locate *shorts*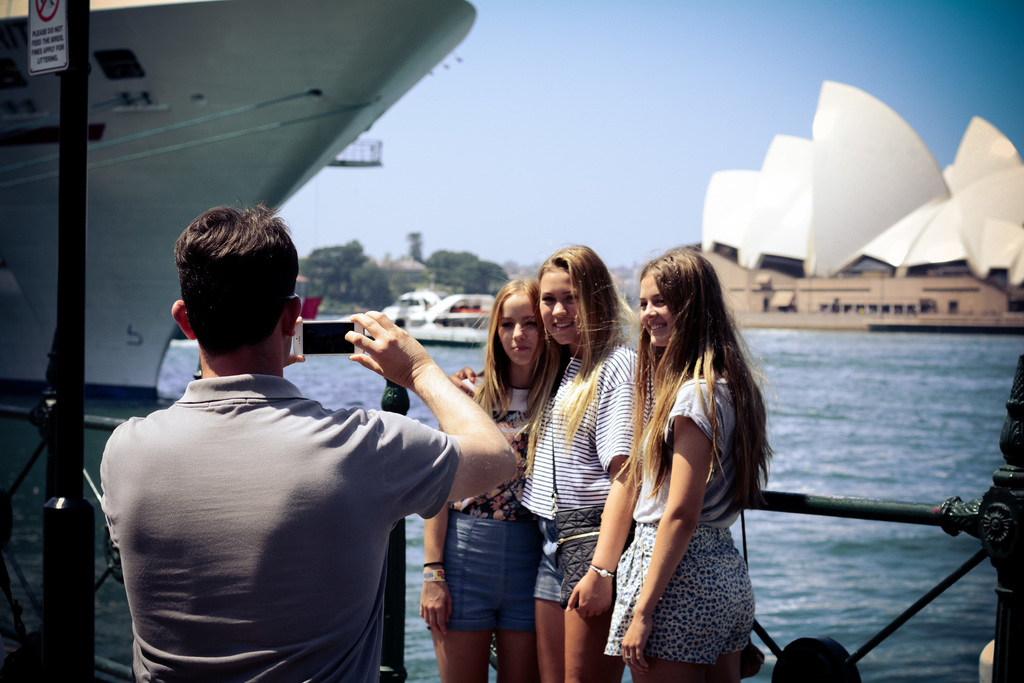
locate(604, 522, 755, 664)
